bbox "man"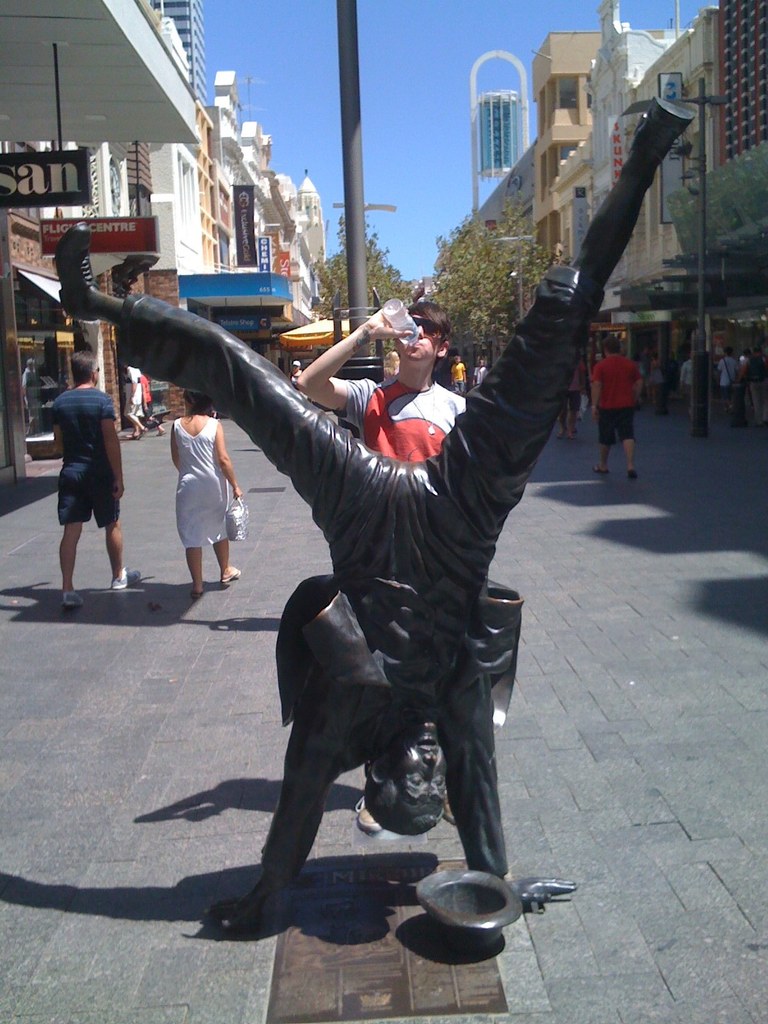
{"x1": 294, "y1": 302, "x2": 465, "y2": 837}
